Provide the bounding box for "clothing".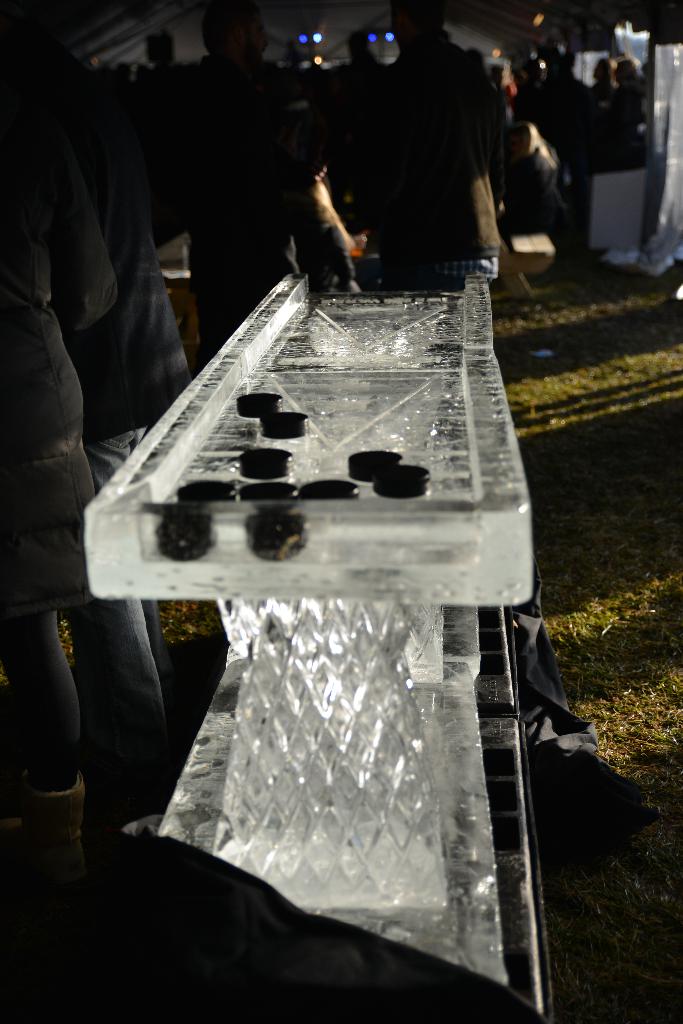
(x1=0, y1=108, x2=155, y2=750).
